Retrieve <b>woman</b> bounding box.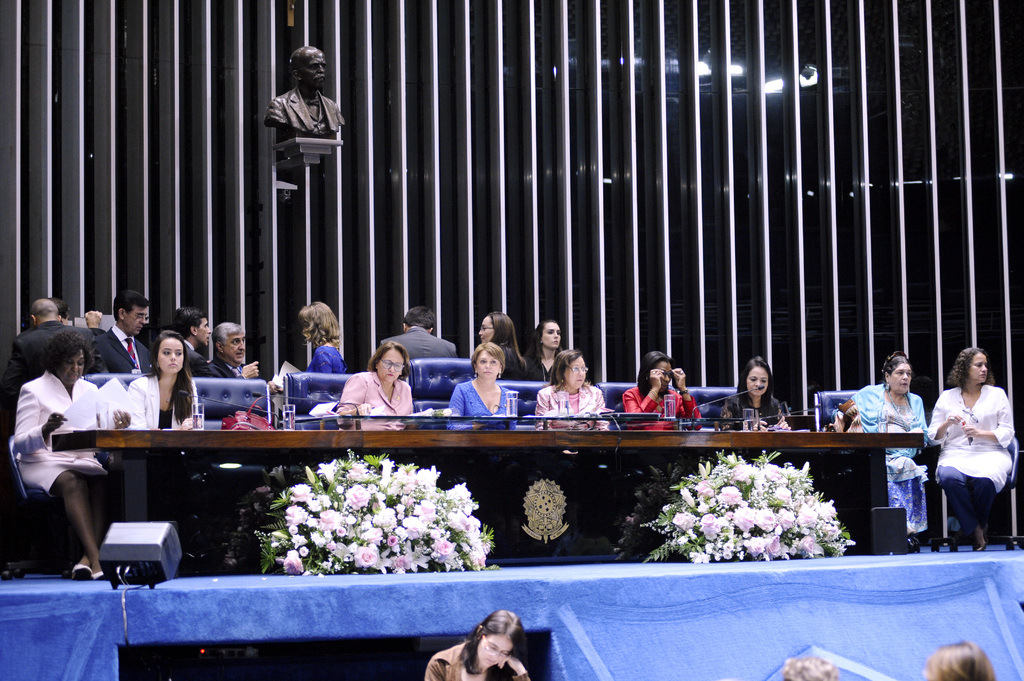
Bounding box: 425:609:532:680.
